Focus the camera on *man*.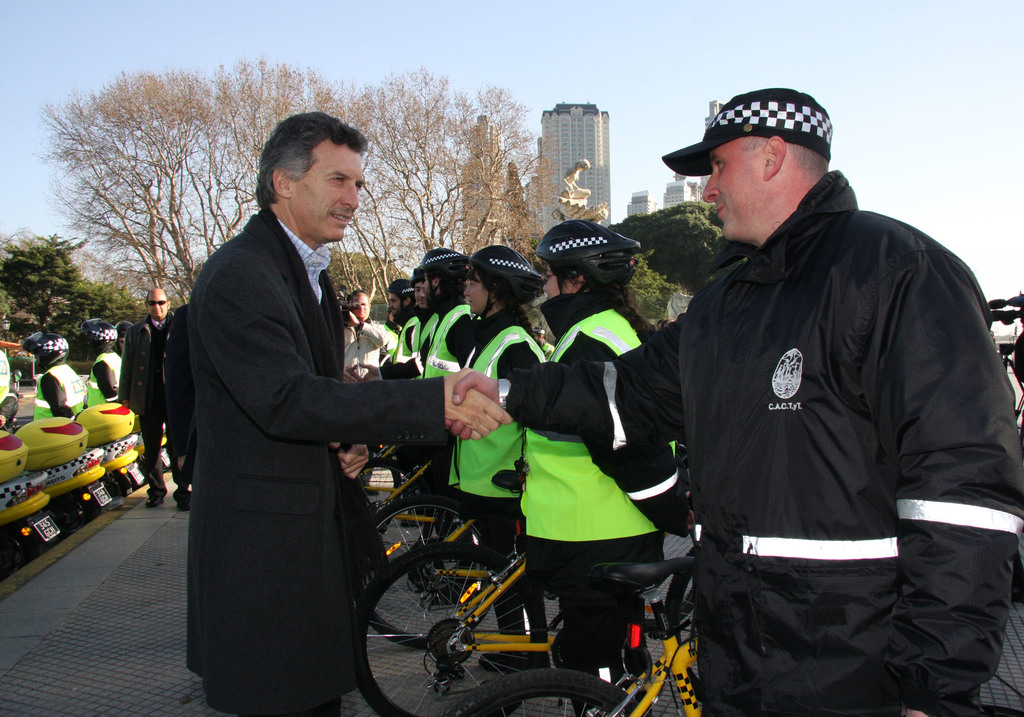
Focus region: bbox(446, 89, 1023, 716).
